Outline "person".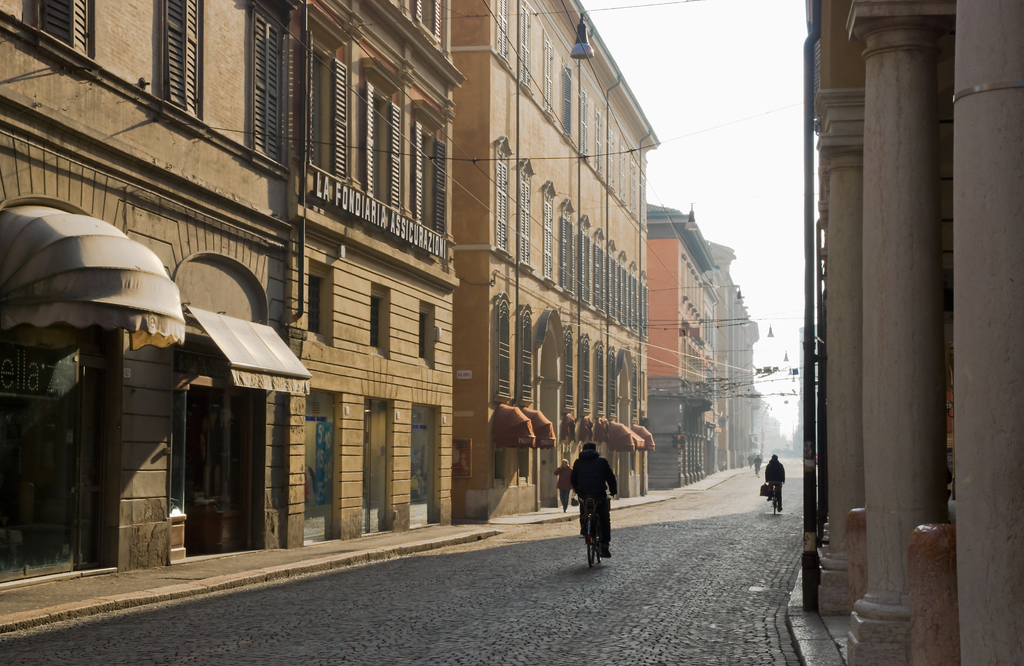
Outline: box=[554, 458, 575, 513].
